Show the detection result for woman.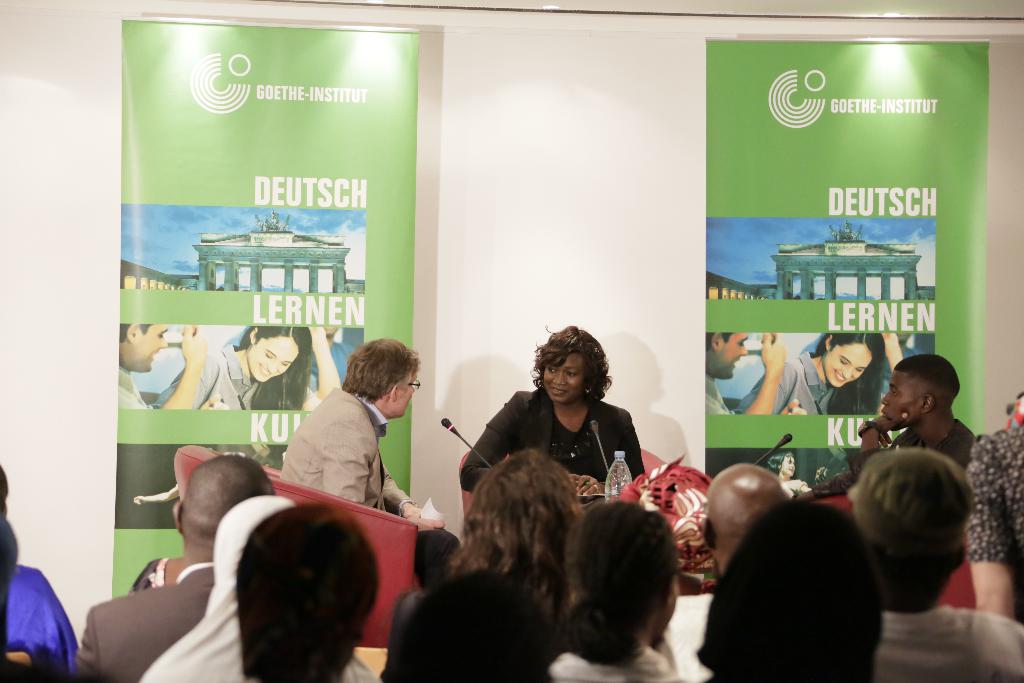
{"x1": 484, "y1": 332, "x2": 657, "y2": 509}.
